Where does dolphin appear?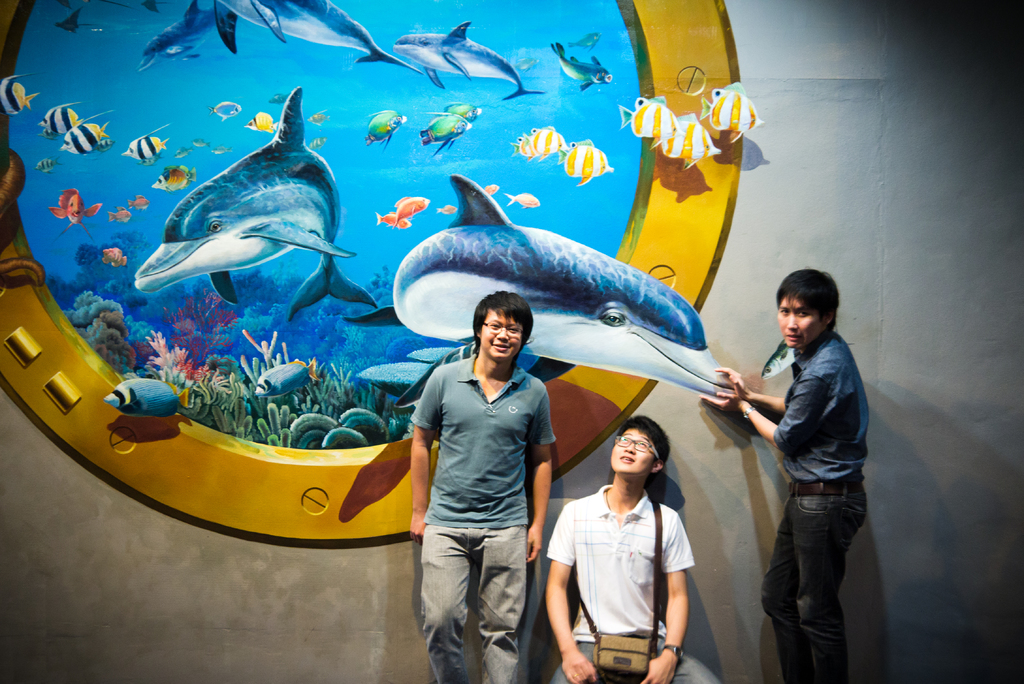
Appears at (347, 167, 731, 402).
